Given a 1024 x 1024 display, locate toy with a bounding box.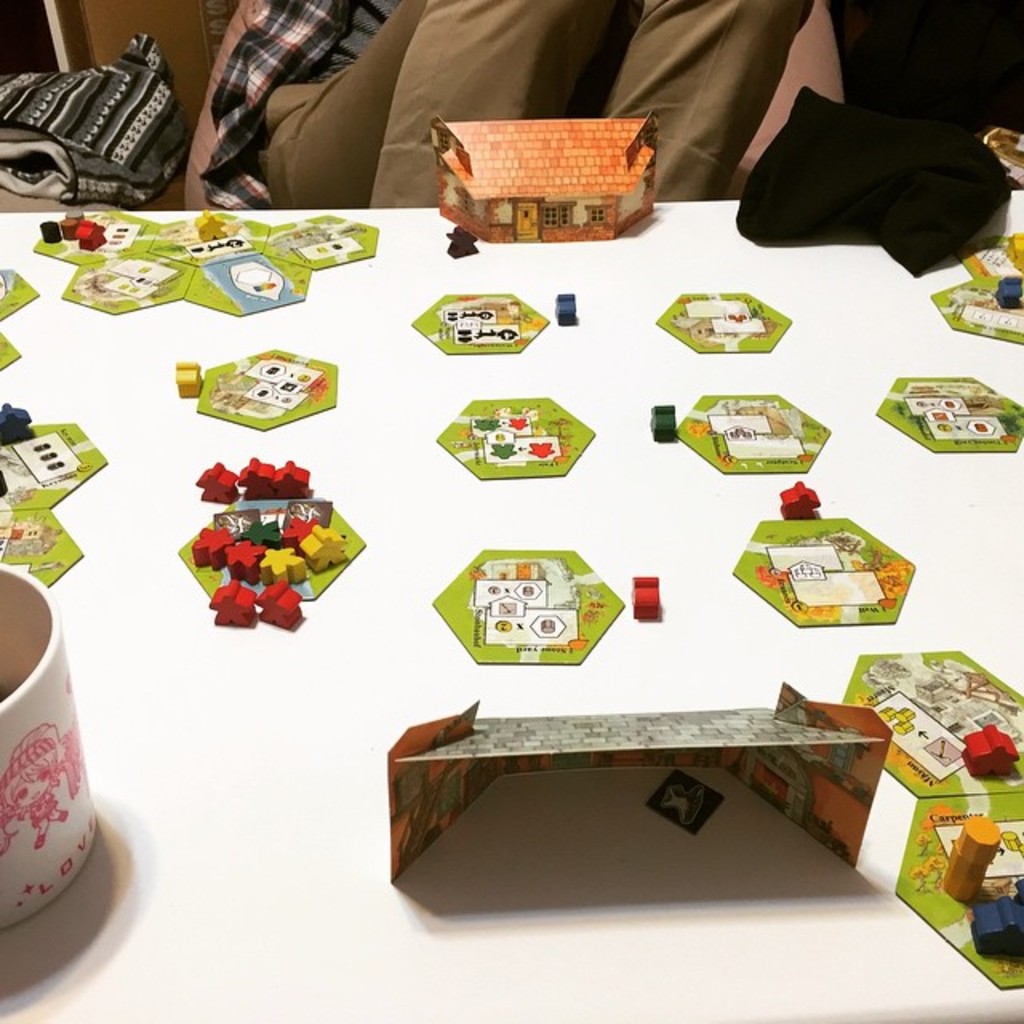
Located: left=650, top=403, right=675, bottom=442.
